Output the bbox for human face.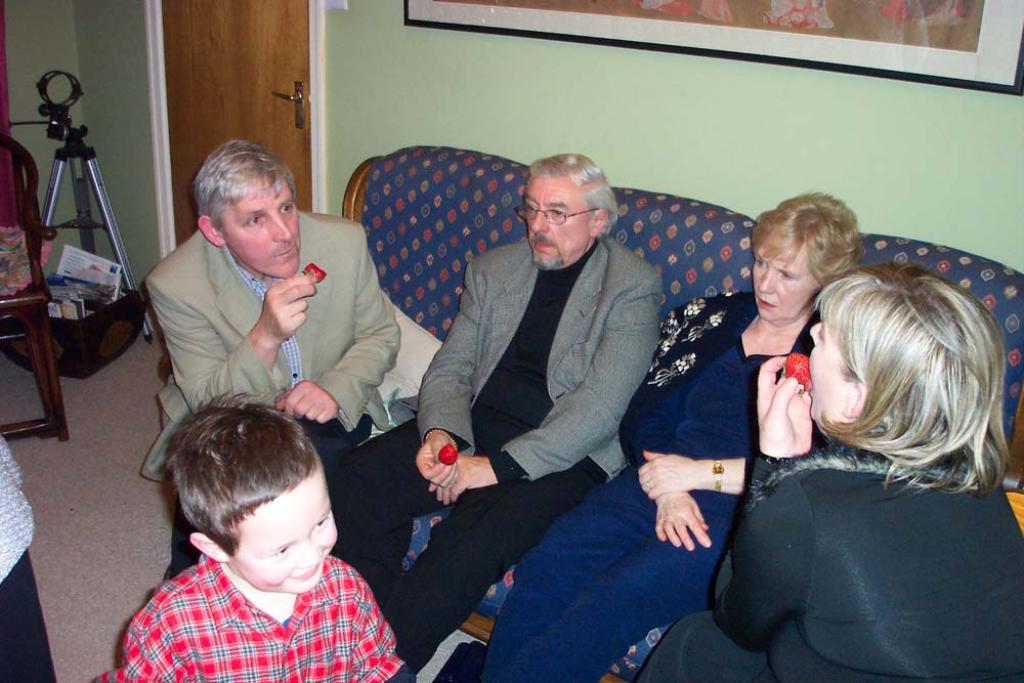
[x1=522, y1=177, x2=591, y2=270].
